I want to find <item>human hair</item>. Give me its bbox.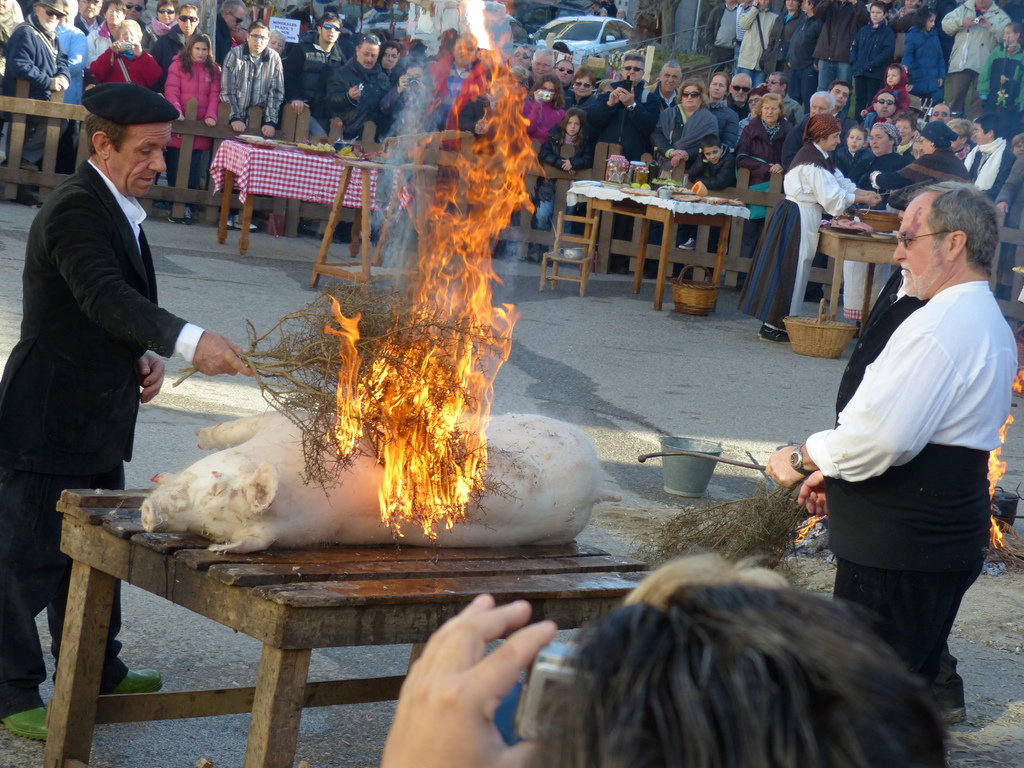
662,62,684,75.
